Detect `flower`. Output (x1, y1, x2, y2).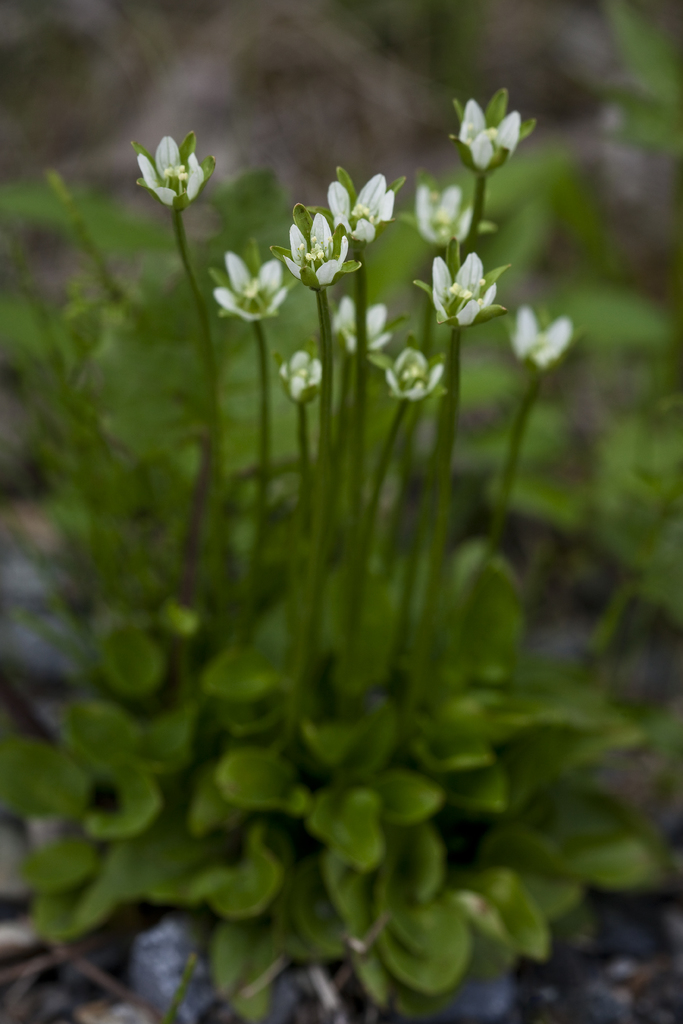
(138, 116, 218, 197).
